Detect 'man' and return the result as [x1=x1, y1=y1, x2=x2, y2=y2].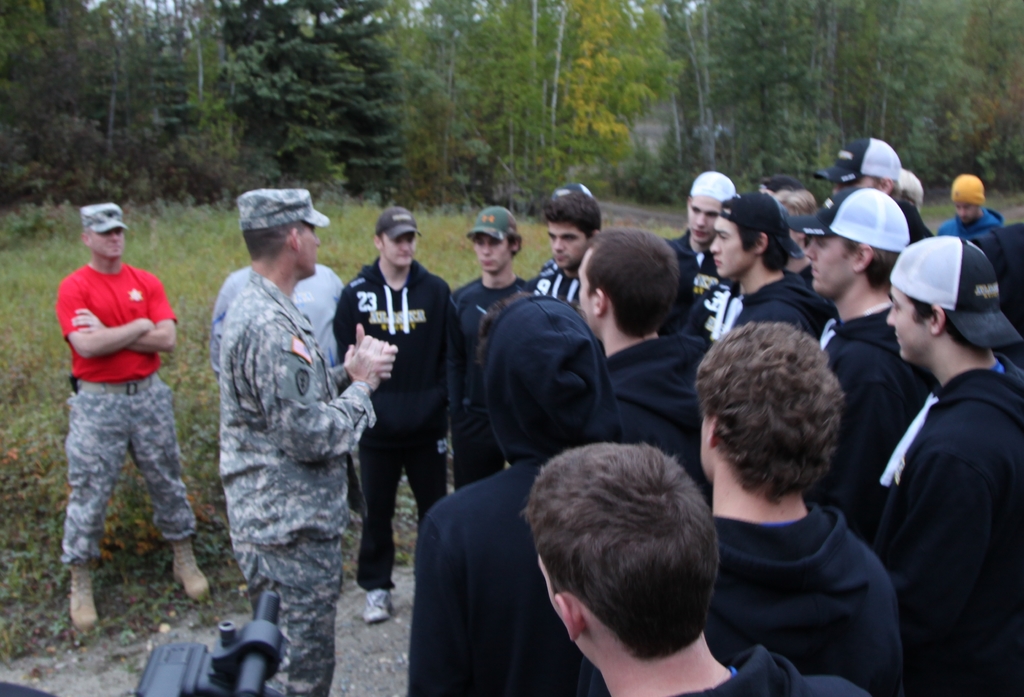
[x1=211, y1=179, x2=403, y2=696].
